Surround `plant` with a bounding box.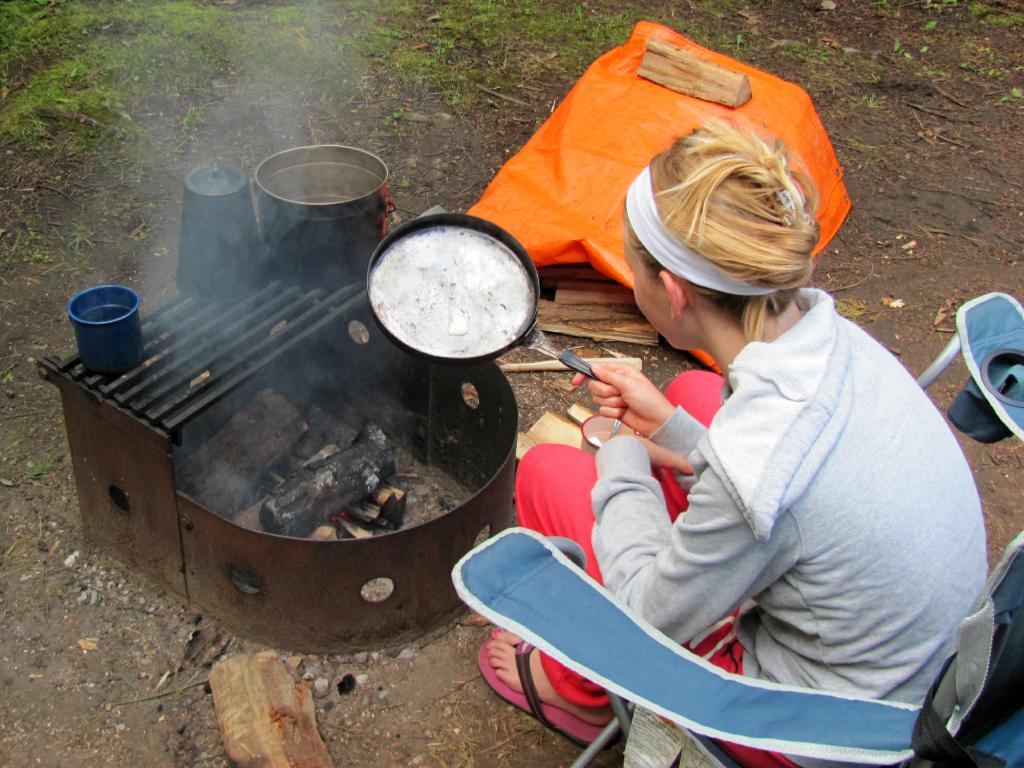
<box>921,19,936,31</box>.
